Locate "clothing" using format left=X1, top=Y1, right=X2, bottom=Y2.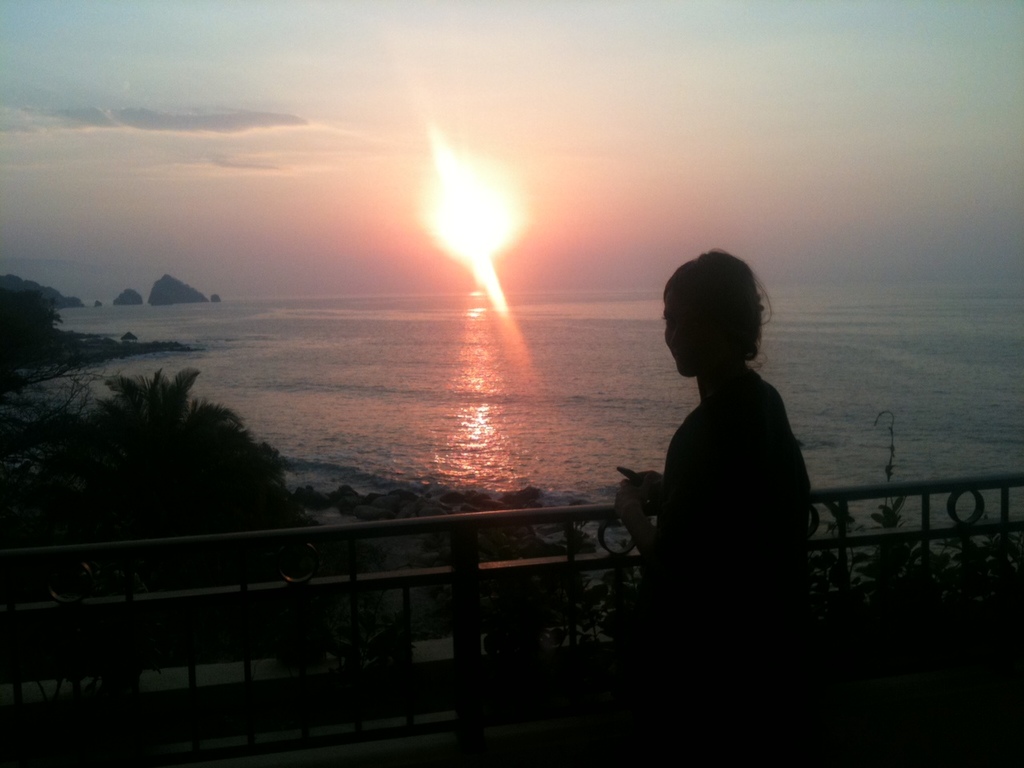
left=626, top=306, right=825, bottom=624.
